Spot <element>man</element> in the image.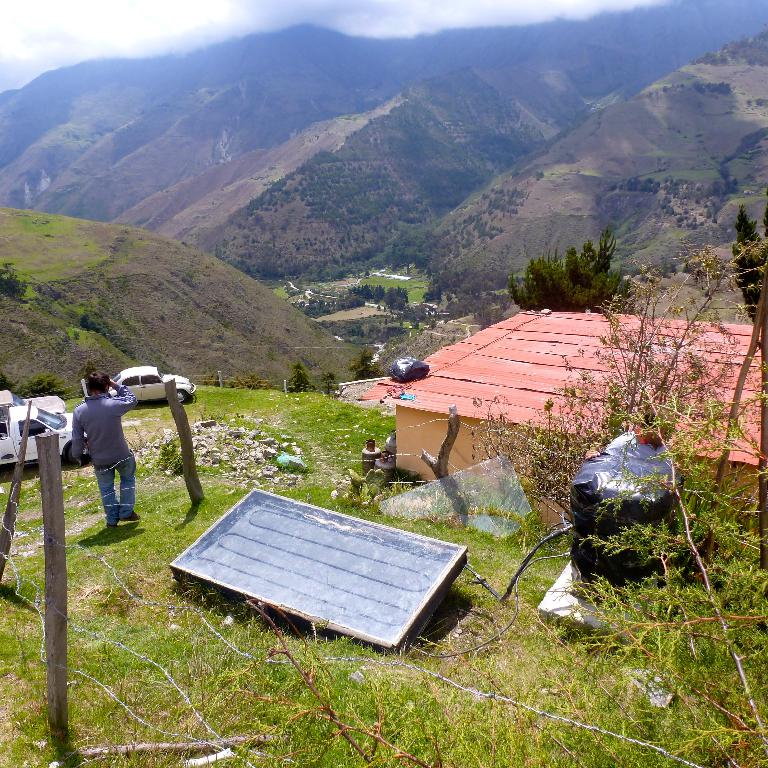
<element>man</element> found at 604:405:674:479.
